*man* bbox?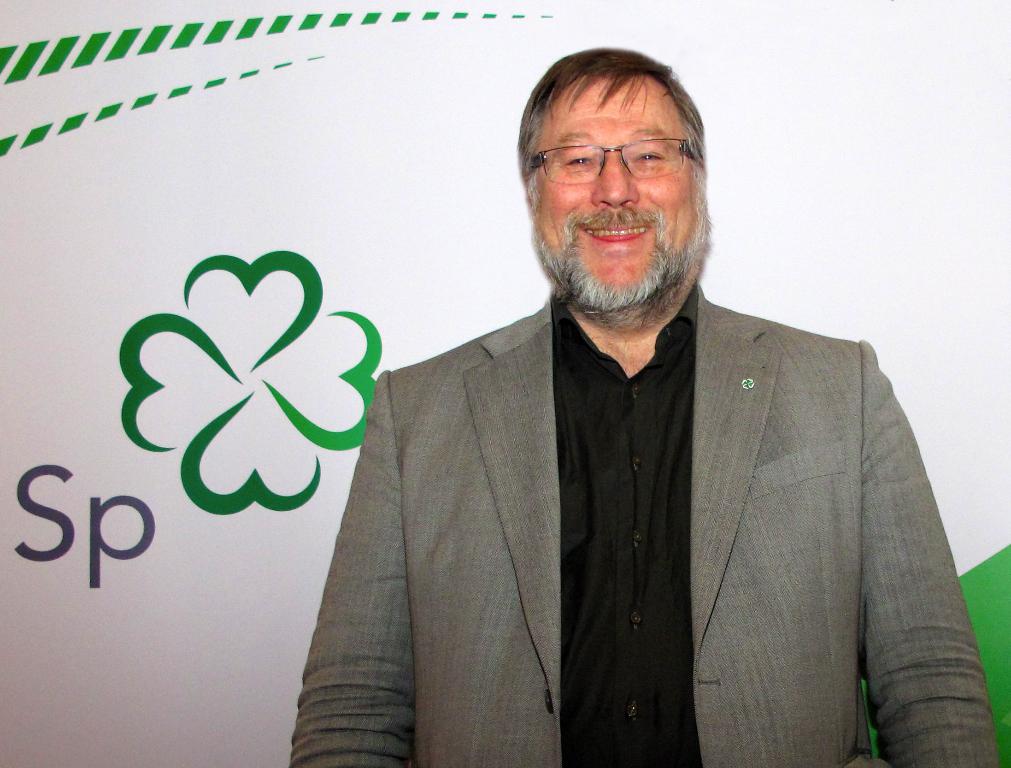
rect(288, 54, 974, 738)
